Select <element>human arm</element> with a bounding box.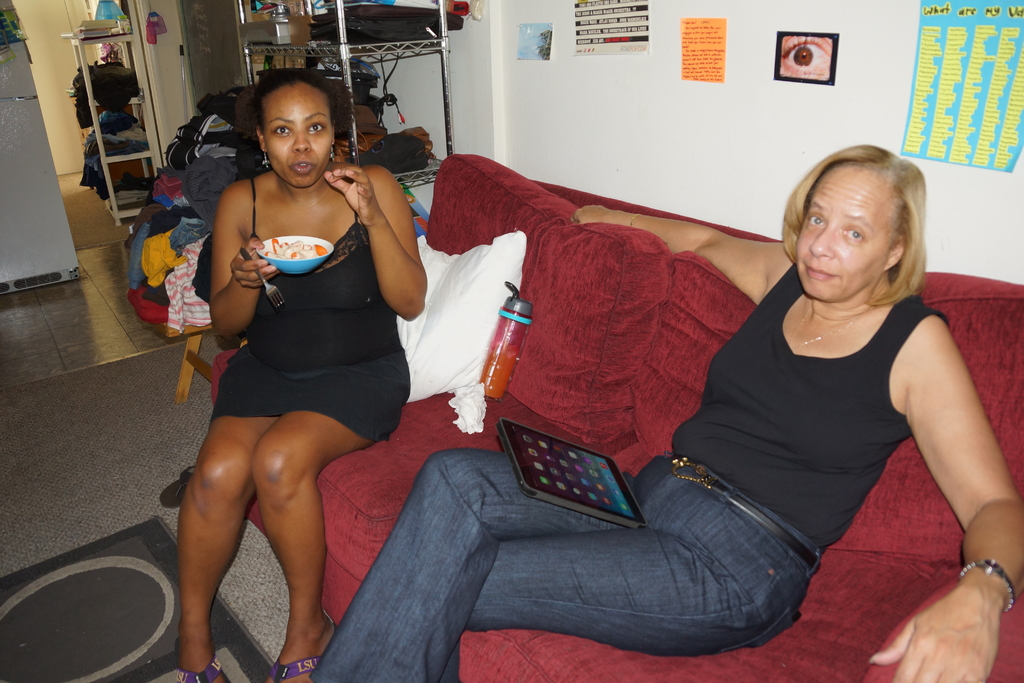
(206,179,282,341).
